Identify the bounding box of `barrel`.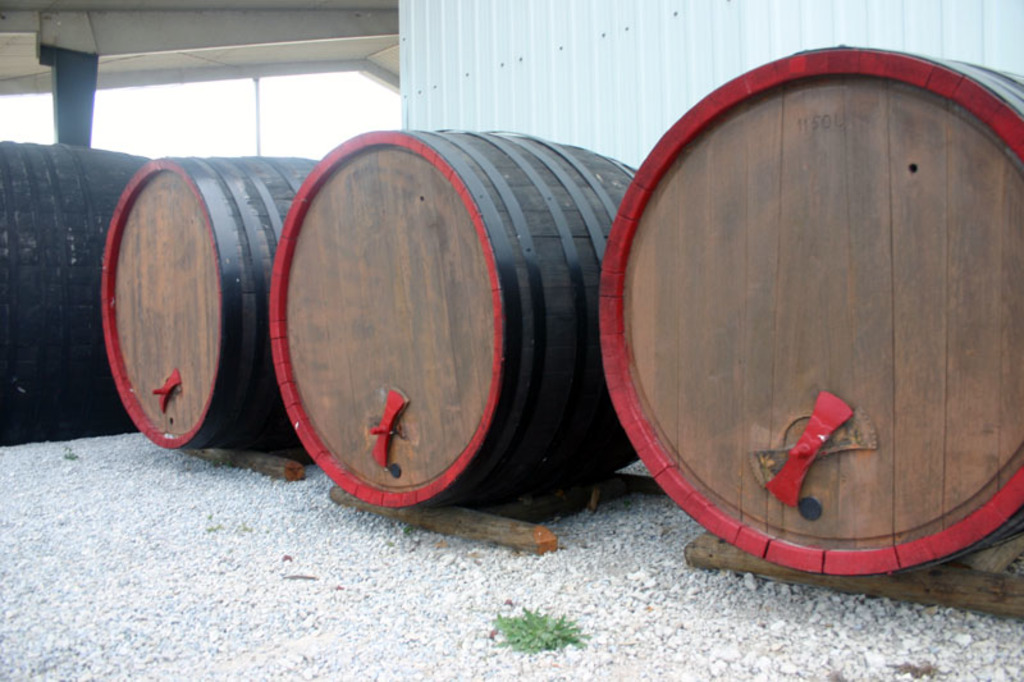
left=266, top=127, right=641, bottom=508.
